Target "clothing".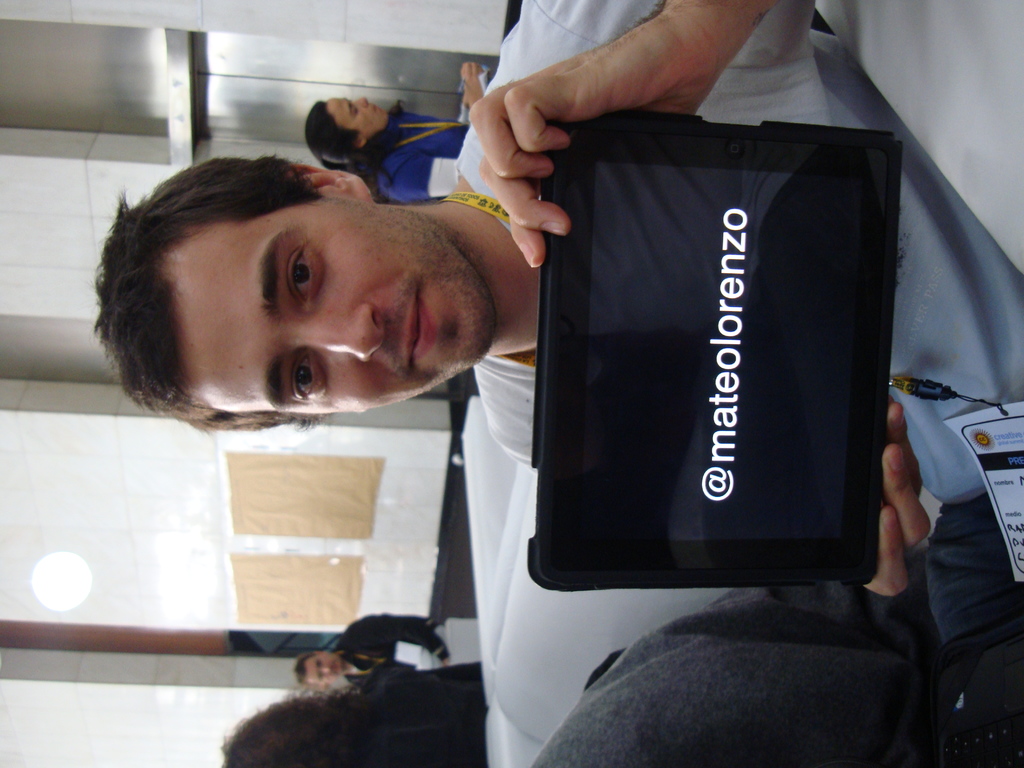
Target region: locate(337, 614, 449, 680).
